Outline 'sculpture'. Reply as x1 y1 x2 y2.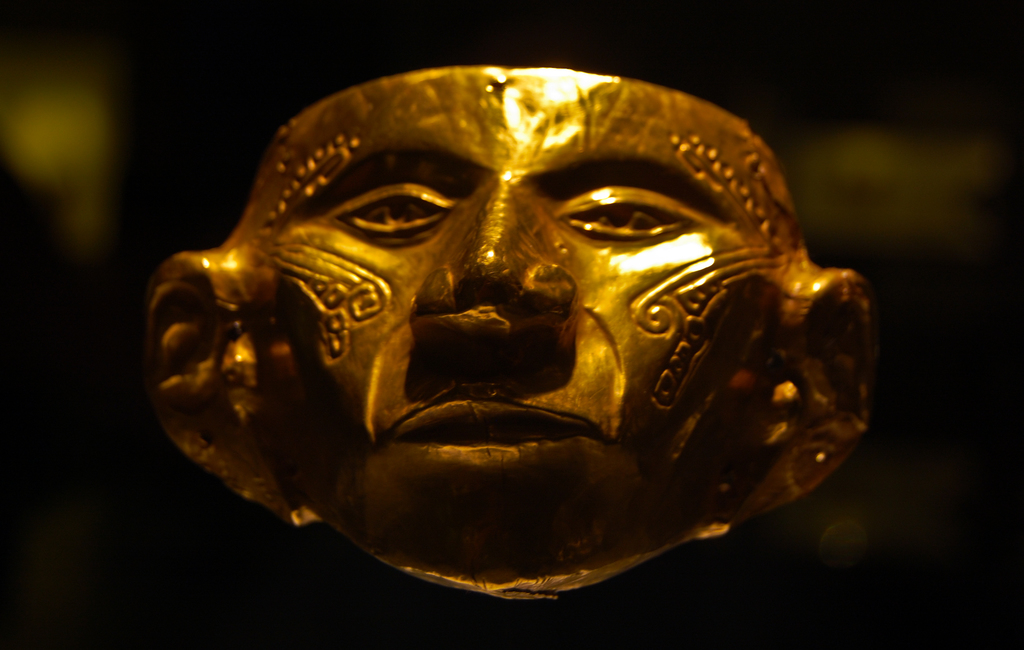
147 63 882 605.
